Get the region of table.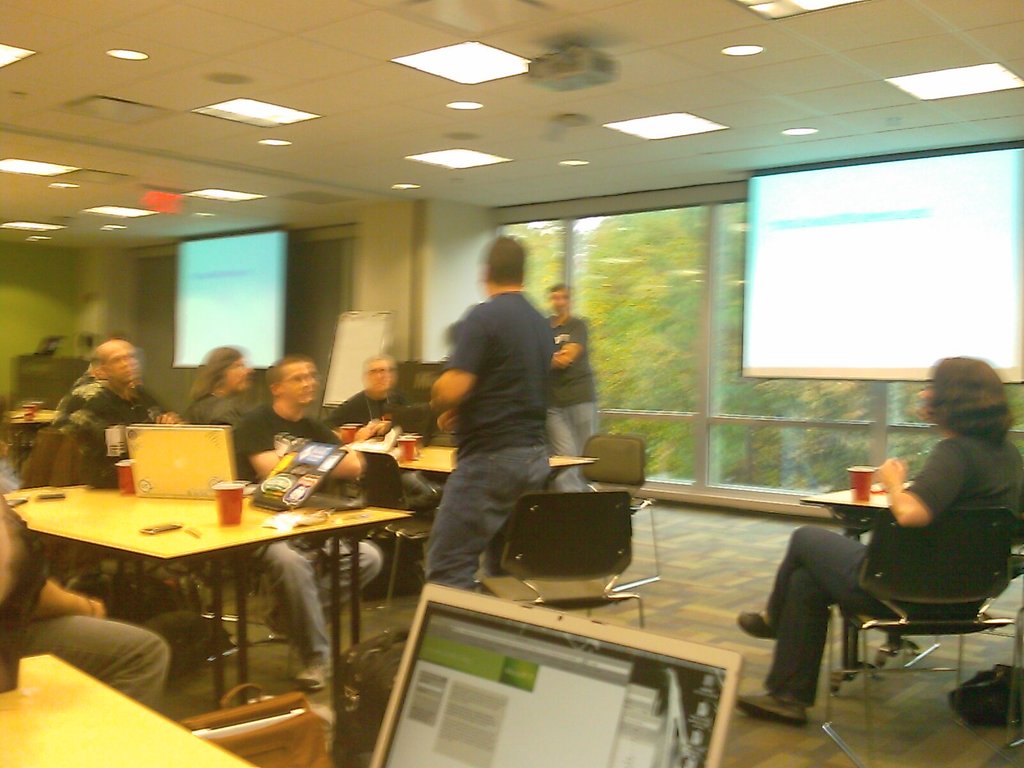
29:459:403:741.
